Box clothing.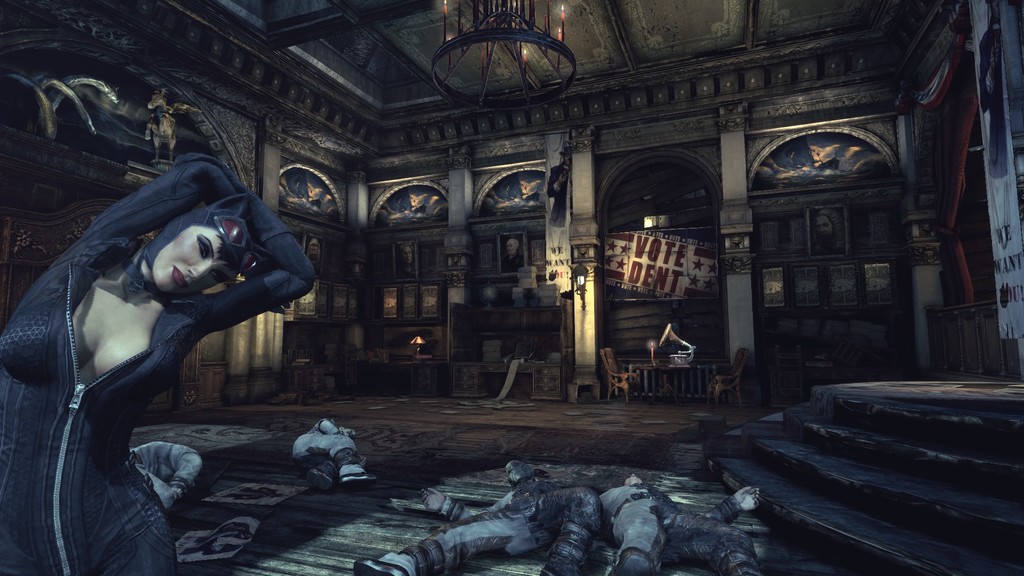
crop(302, 418, 356, 479).
